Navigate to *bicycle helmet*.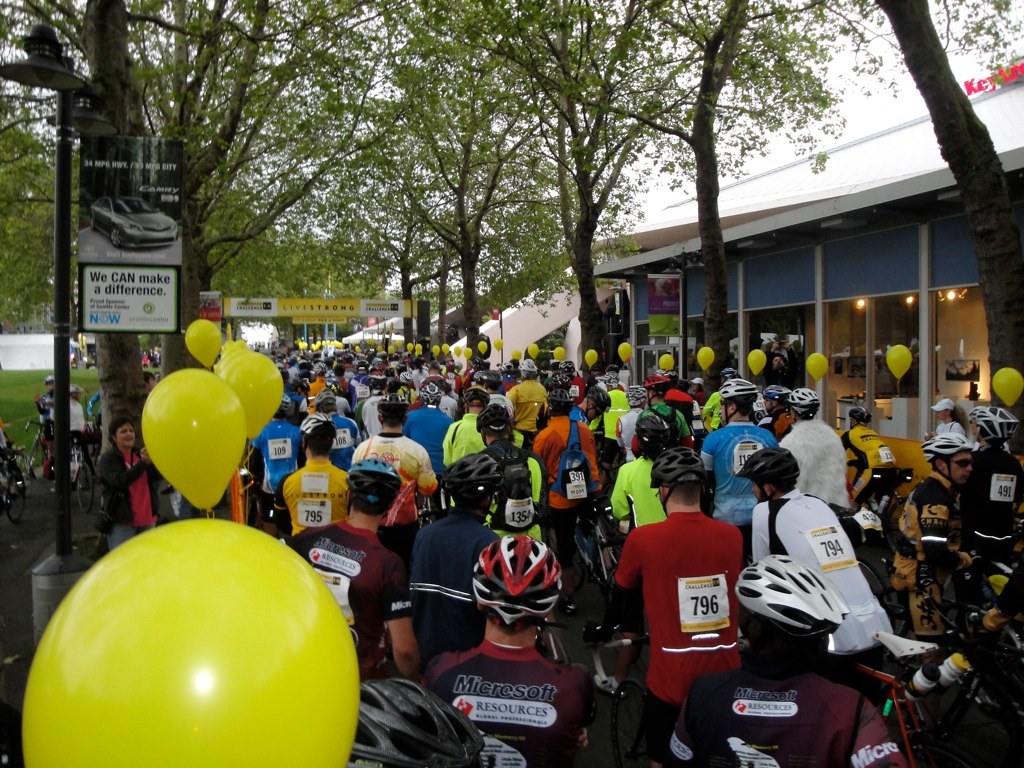
Navigation target: (x1=437, y1=447, x2=499, y2=482).
